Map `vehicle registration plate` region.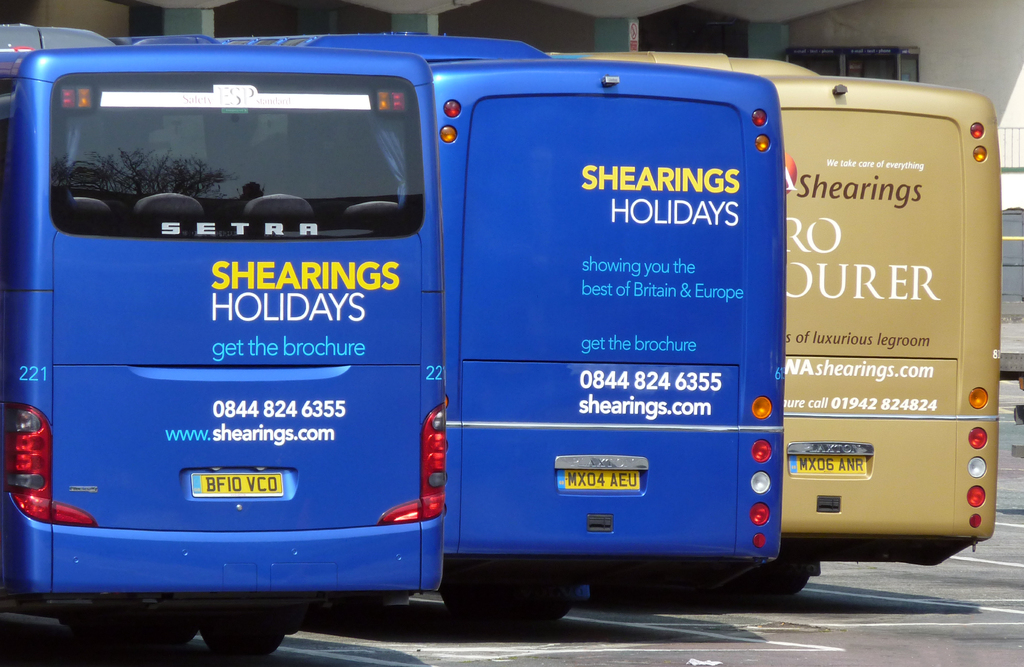
Mapped to <bbox>194, 475, 284, 496</bbox>.
